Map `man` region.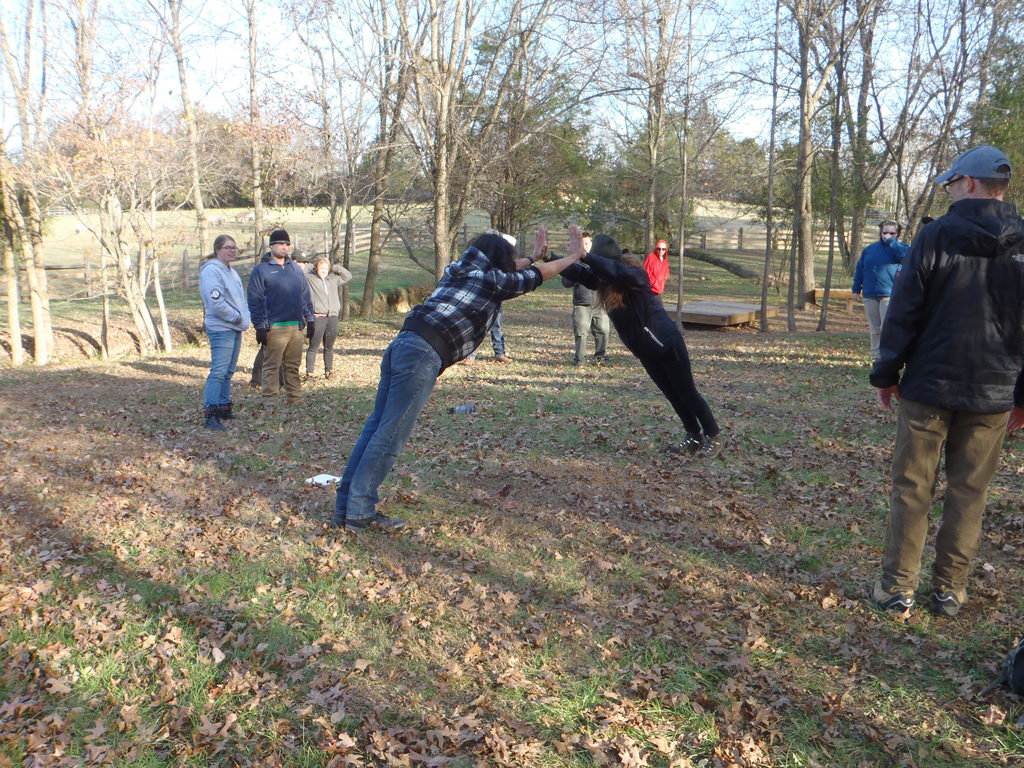
Mapped to bbox=[848, 222, 909, 363].
